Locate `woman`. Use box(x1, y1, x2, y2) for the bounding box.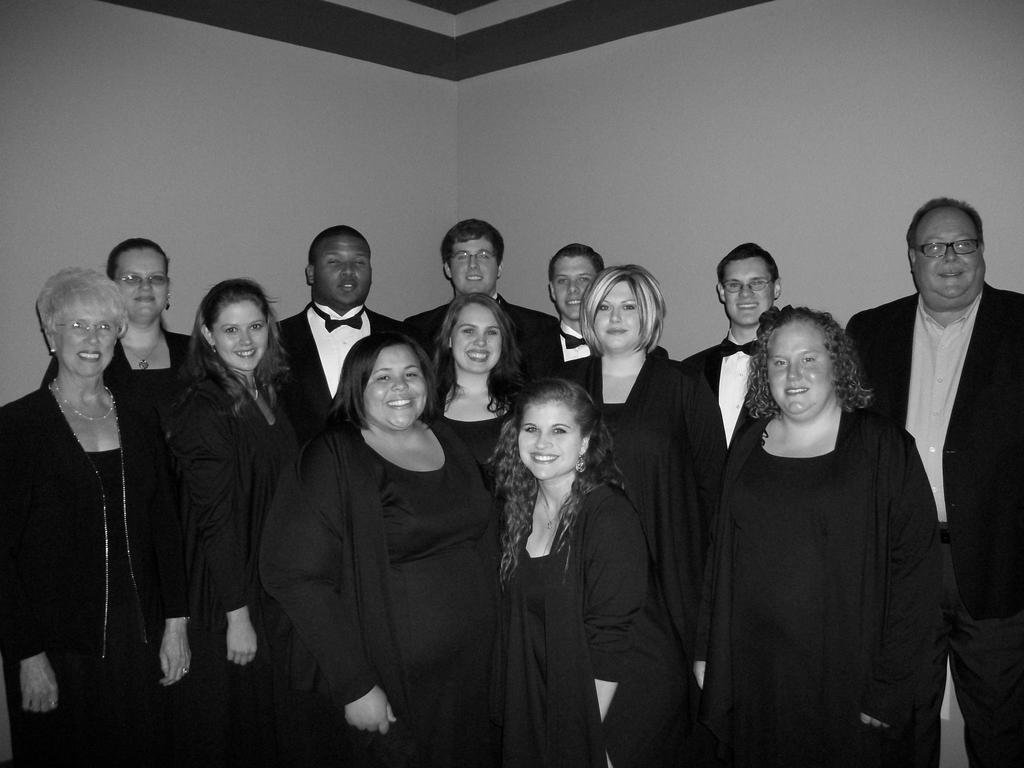
box(566, 262, 724, 651).
